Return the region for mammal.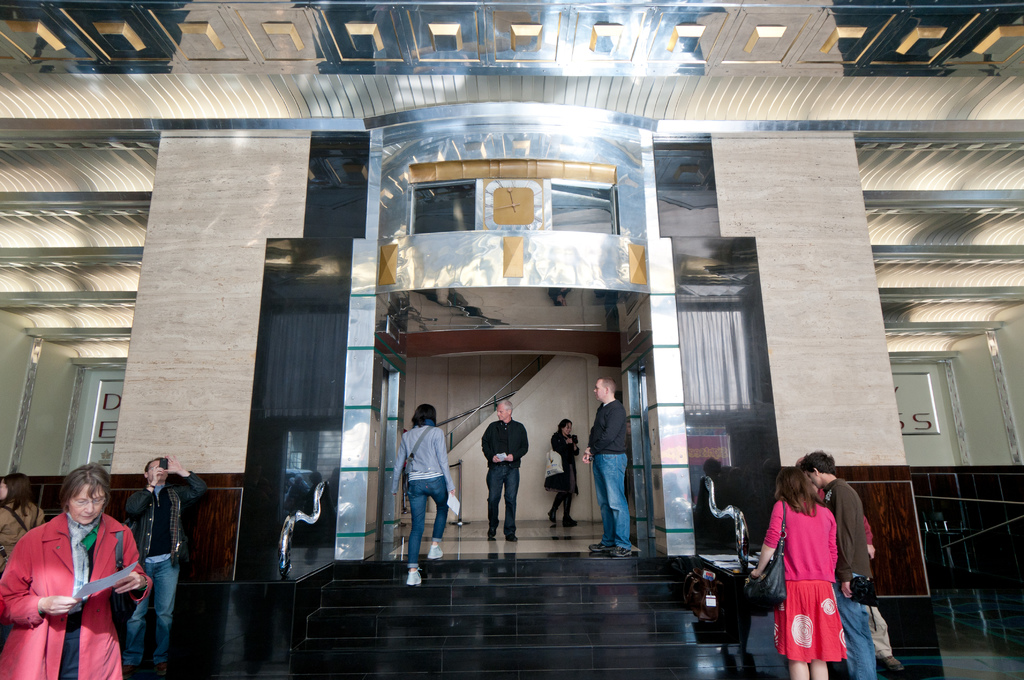
12,478,147,667.
